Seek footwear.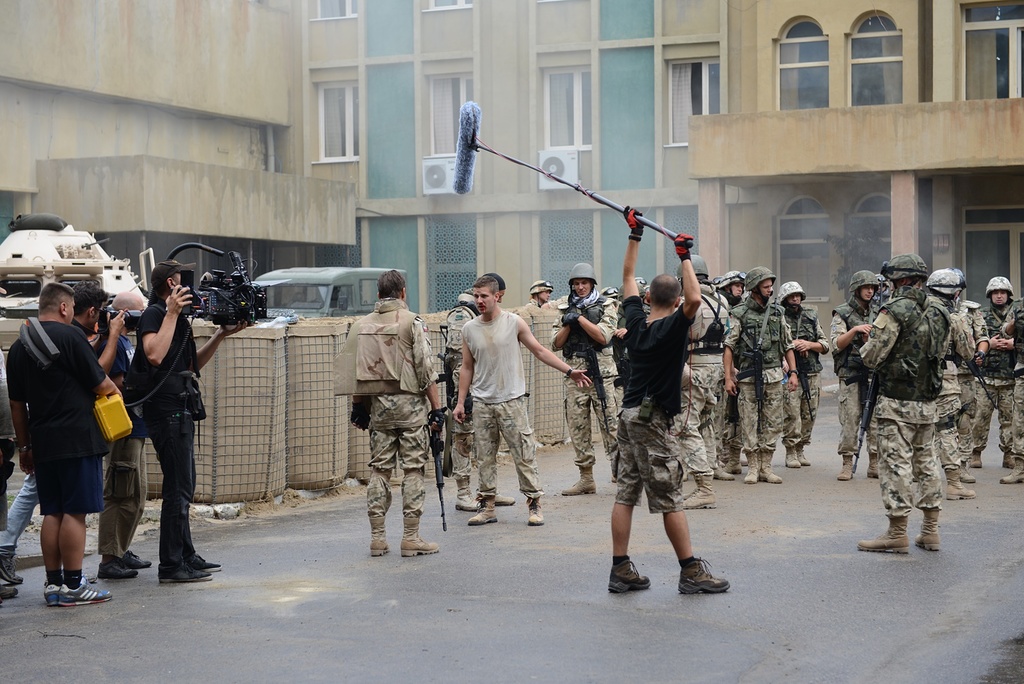
(left=57, top=576, right=112, bottom=606).
